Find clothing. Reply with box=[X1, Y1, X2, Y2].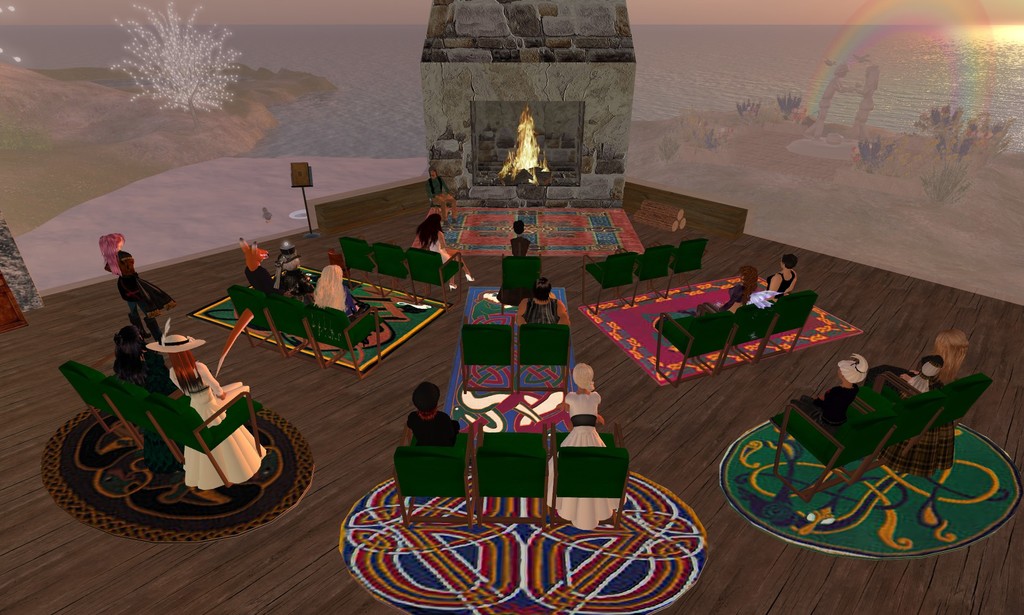
box=[405, 407, 454, 440].
